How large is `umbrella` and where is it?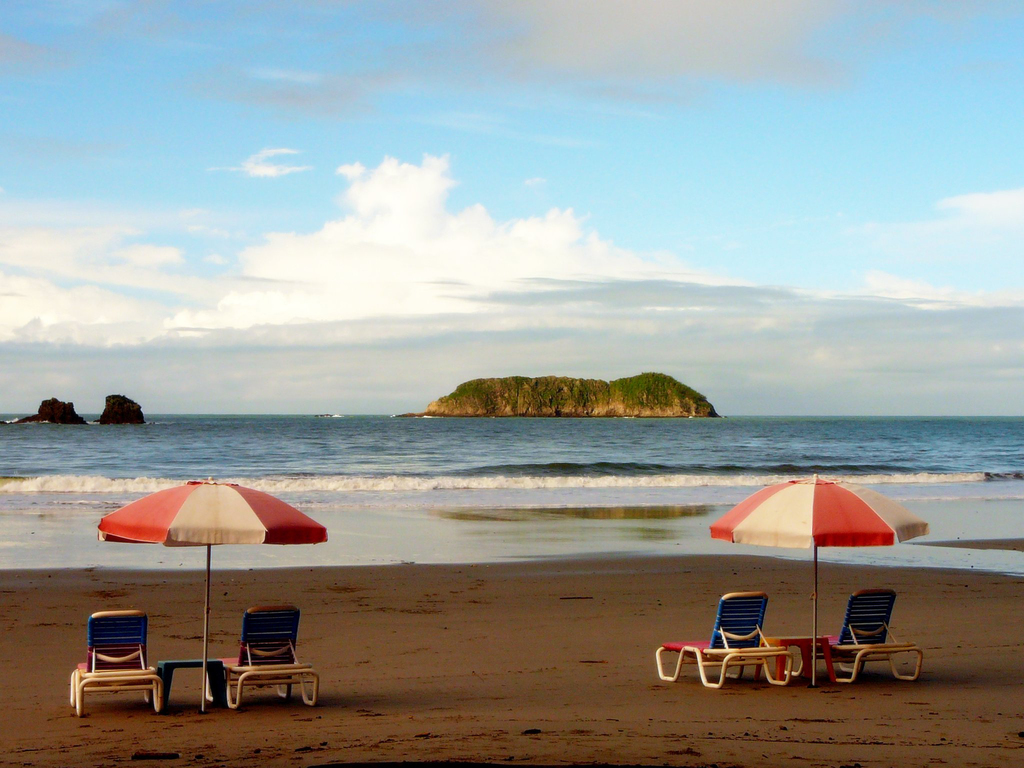
Bounding box: box(95, 477, 328, 709).
